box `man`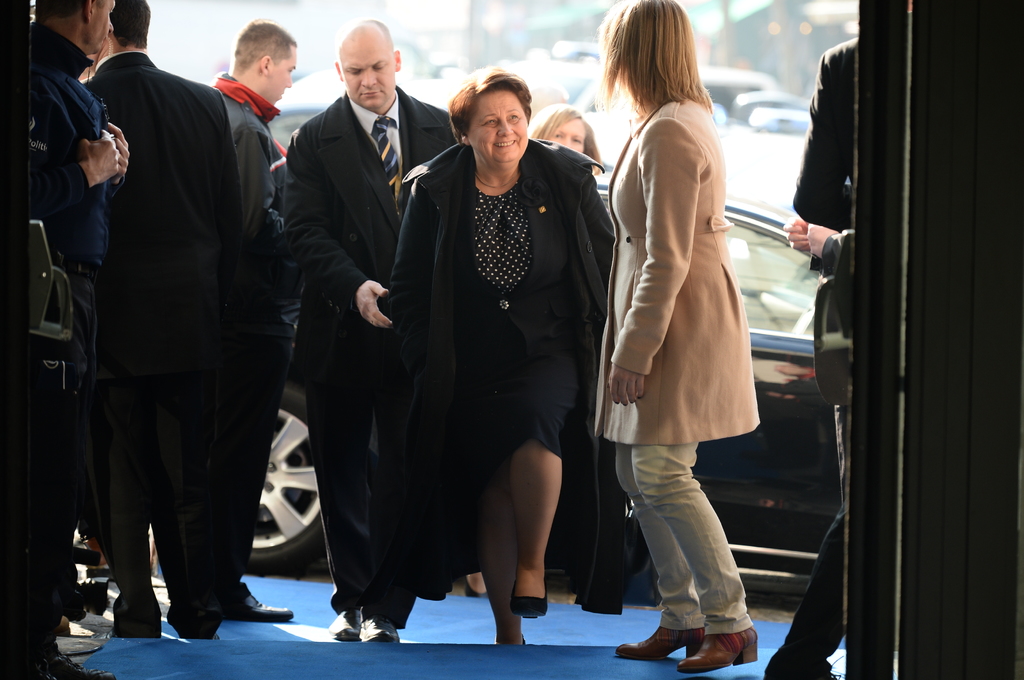
rect(0, 0, 127, 679)
